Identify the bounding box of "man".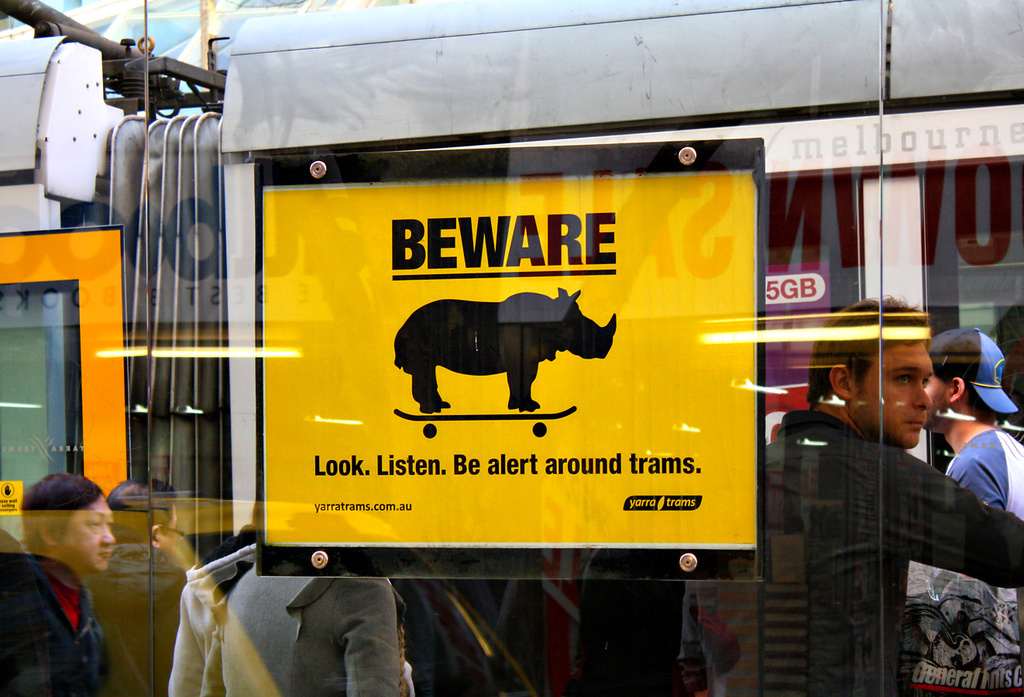
box=[79, 477, 190, 696].
